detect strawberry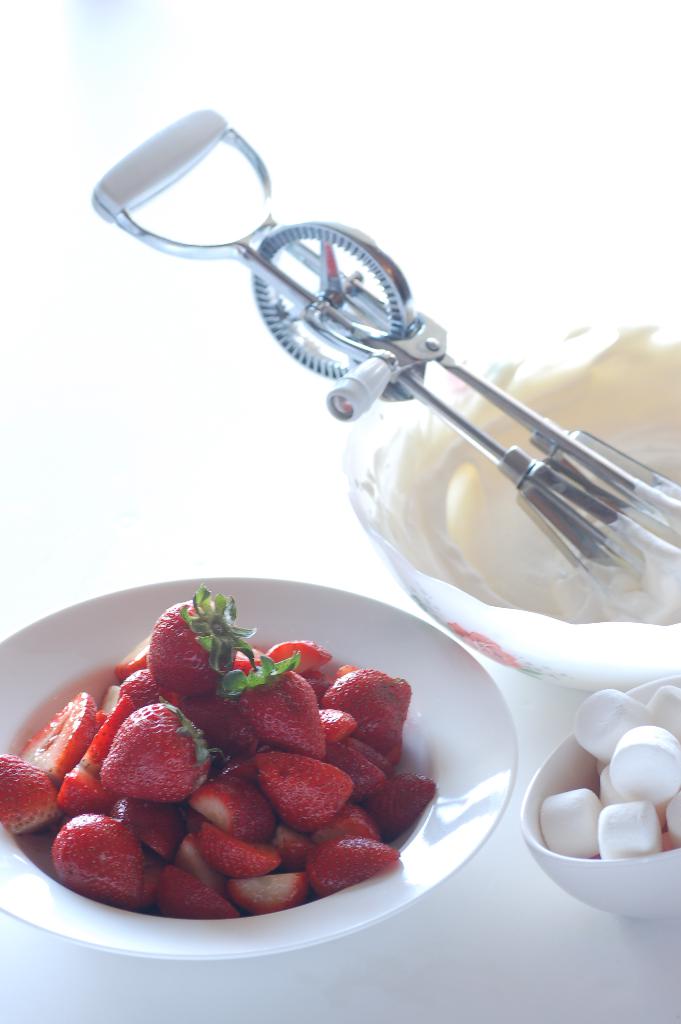
0/743/74/834
